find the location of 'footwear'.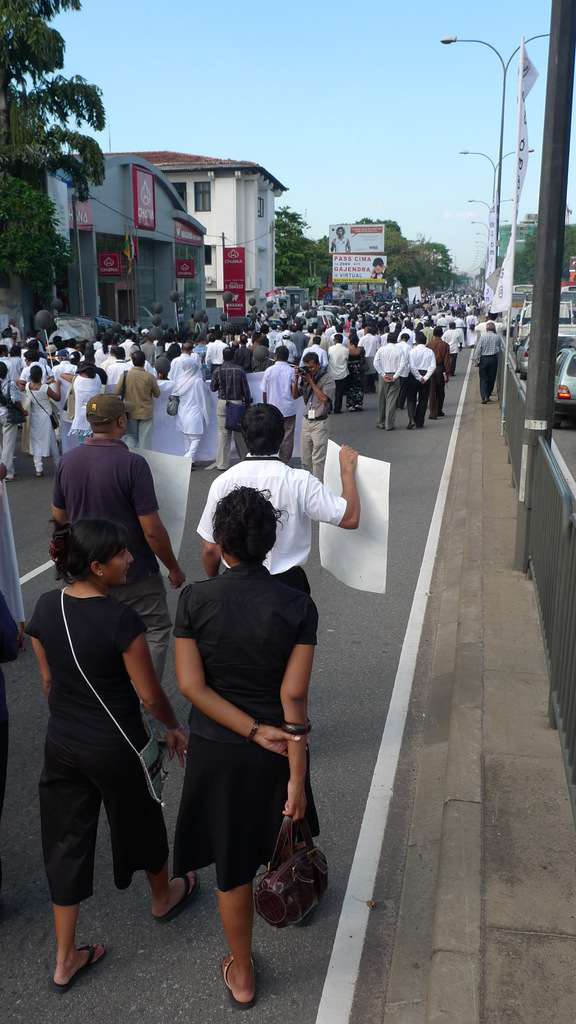
Location: x1=406 y1=419 x2=415 y2=428.
